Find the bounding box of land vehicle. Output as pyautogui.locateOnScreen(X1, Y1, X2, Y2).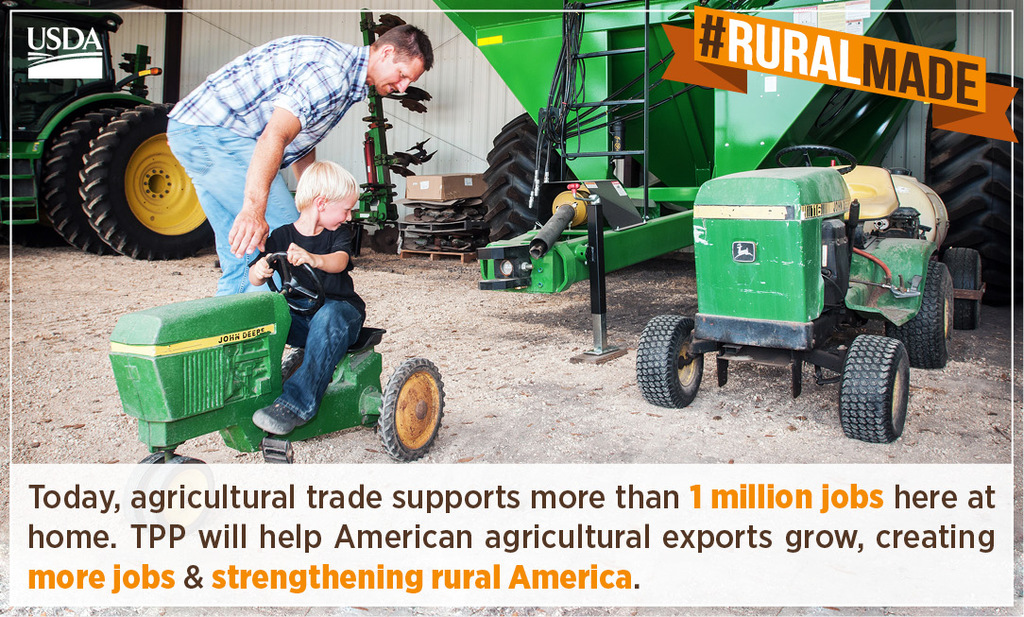
pyautogui.locateOnScreen(107, 247, 448, 538).
